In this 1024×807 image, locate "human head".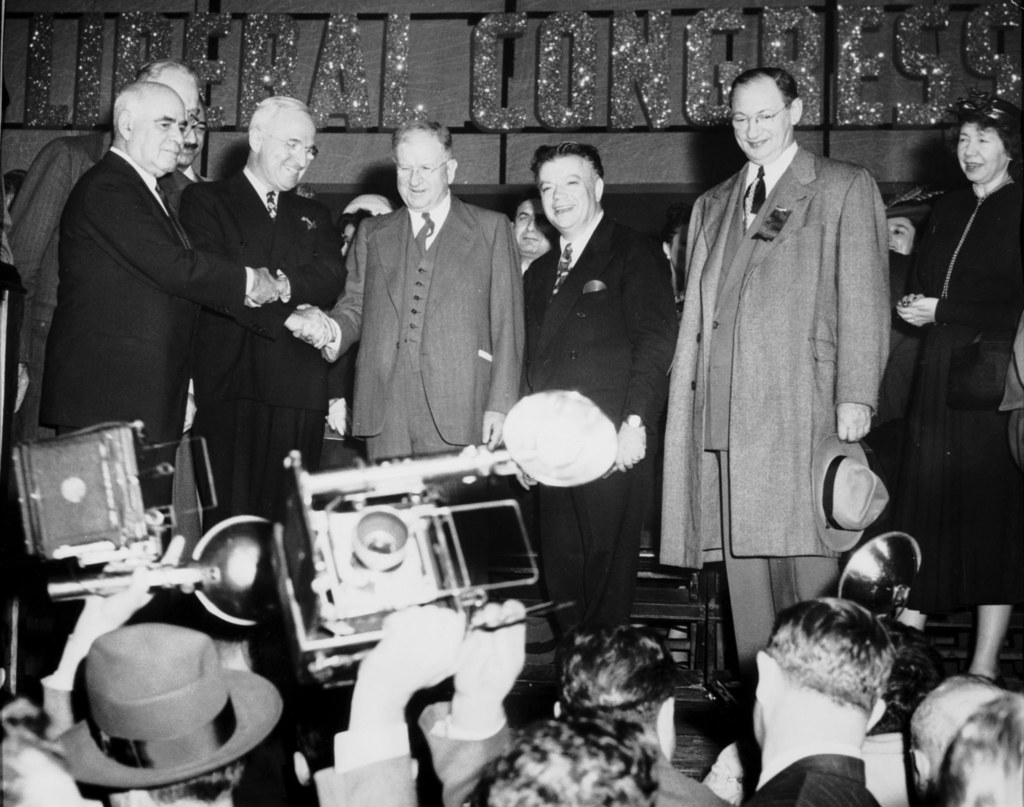
Bounding box: x1=736 y1=68 x2=826 y2=154.
